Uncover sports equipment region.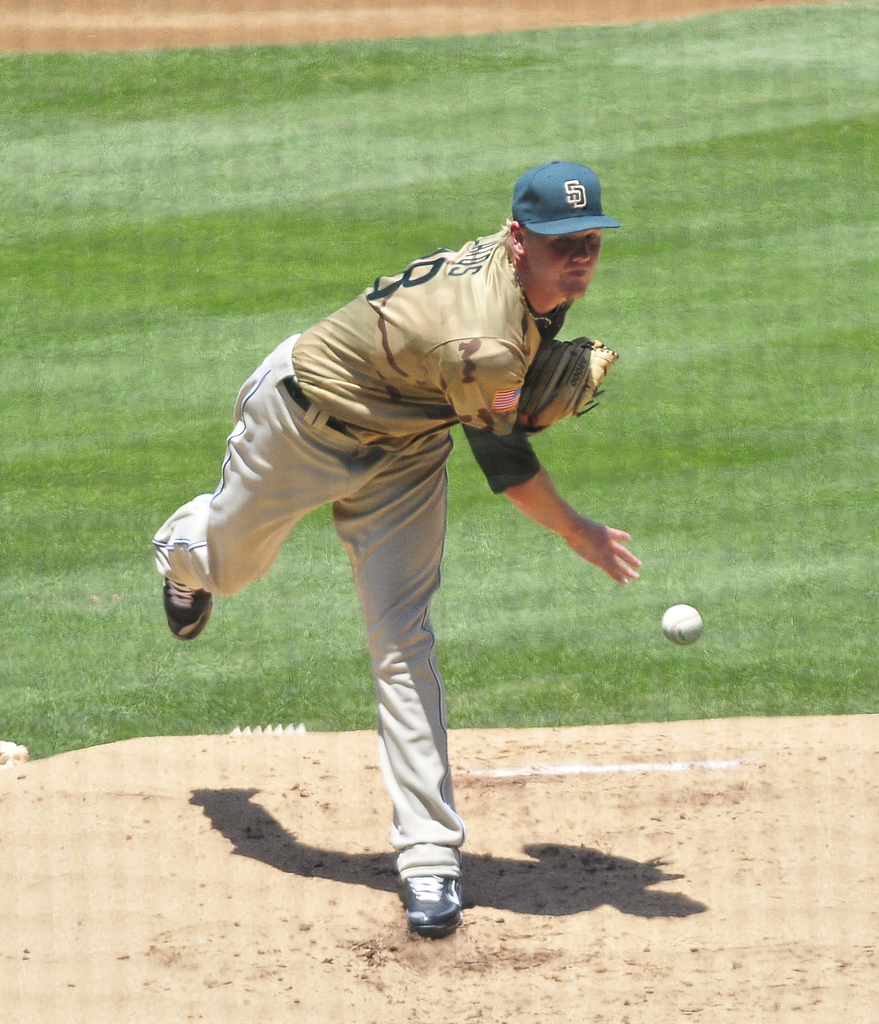
Uncovered: l=661, t=604, r=705, b=649.
